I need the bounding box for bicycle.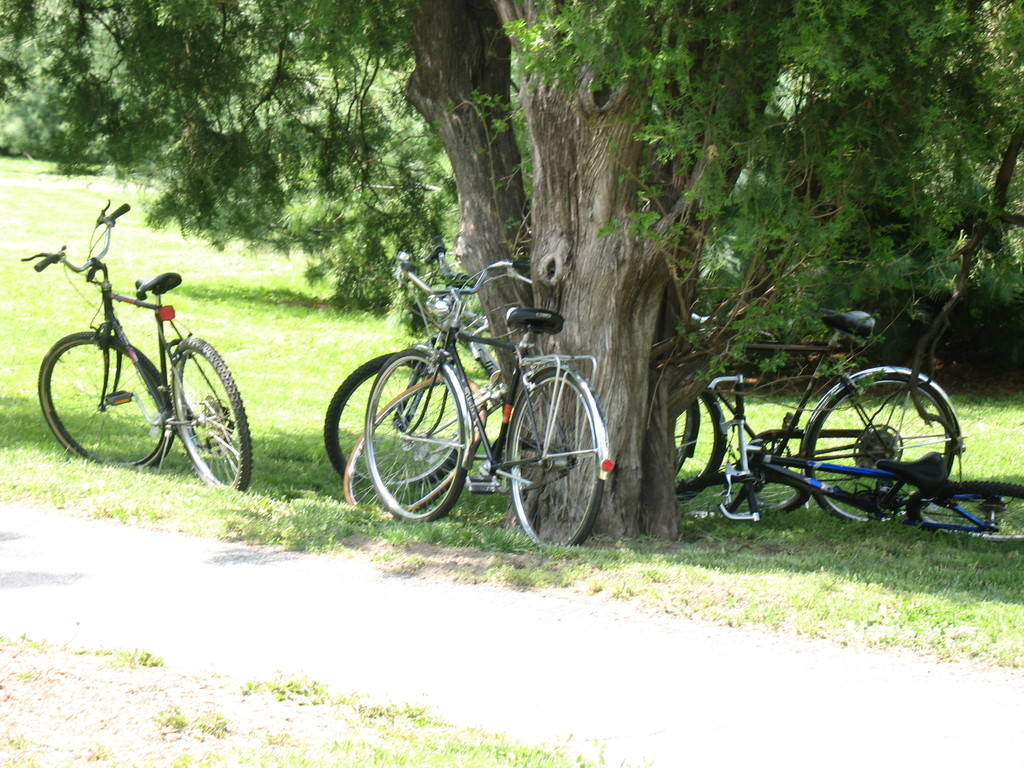
Here it is: (676, 296, 960, 510).
